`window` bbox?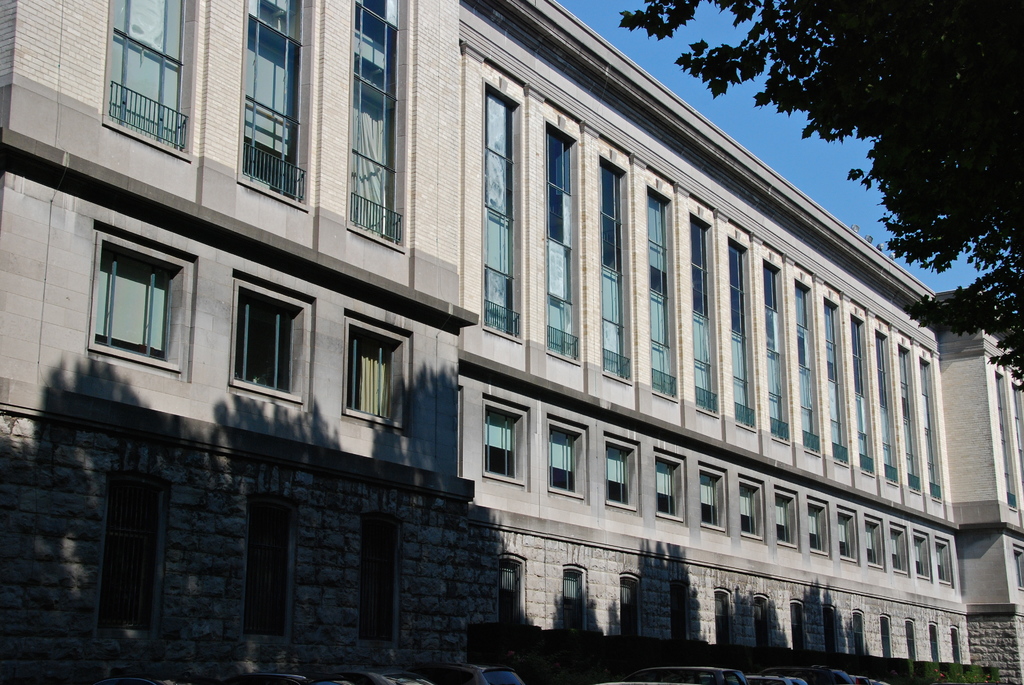
<box>863,517,883,568</box>
